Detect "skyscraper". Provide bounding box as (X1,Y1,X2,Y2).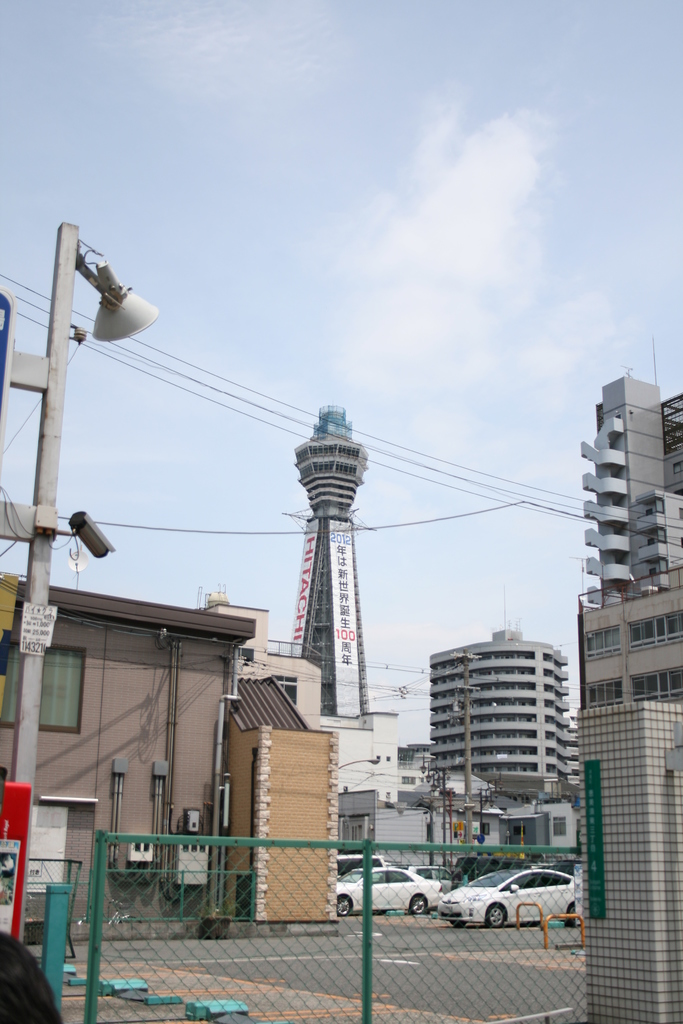
(557,327,682,700).
